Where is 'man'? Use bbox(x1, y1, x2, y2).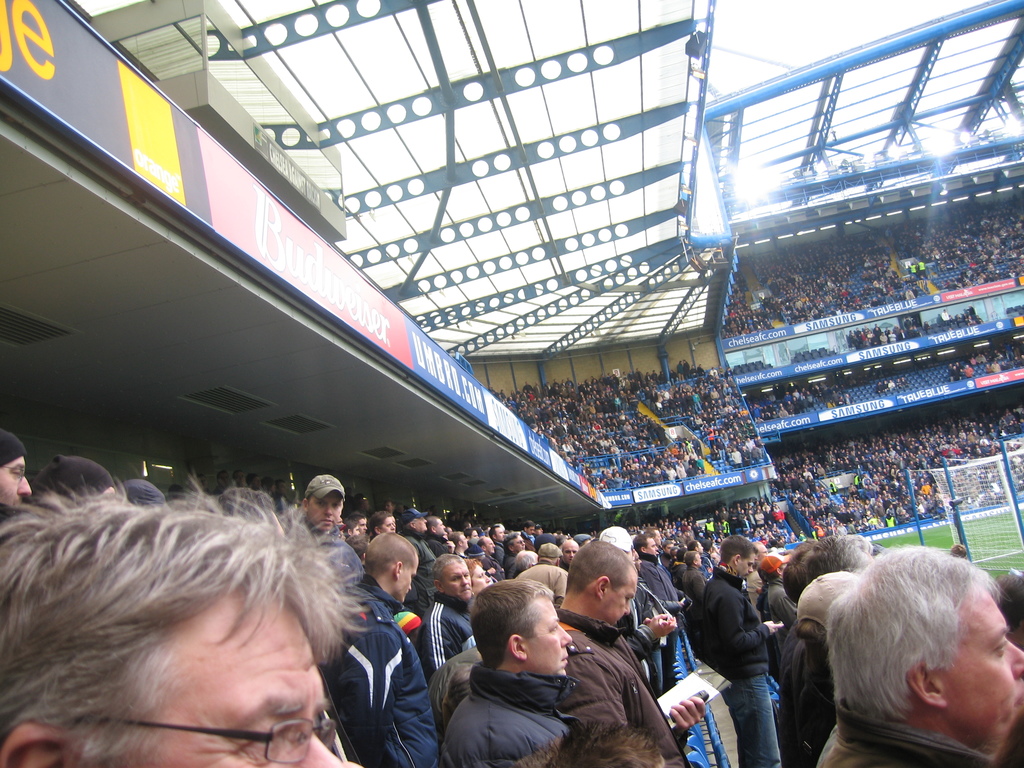
bbox(488, 522, 508, 565).
